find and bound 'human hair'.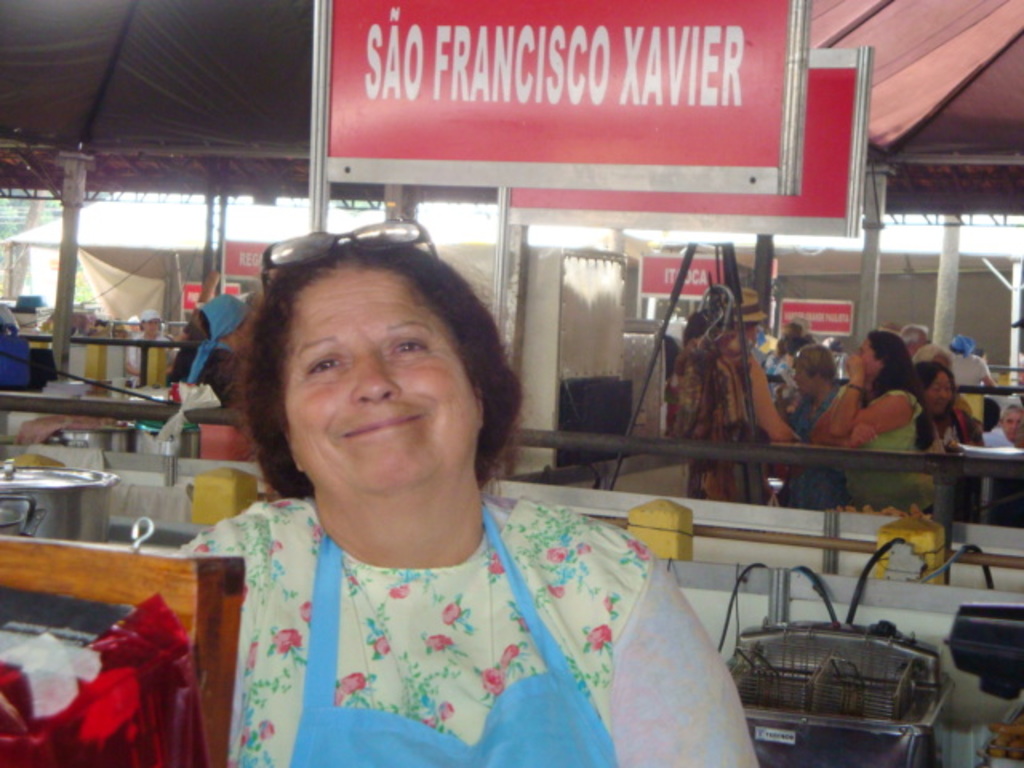
Bound: bbox=(792, 341, 837, 378).
